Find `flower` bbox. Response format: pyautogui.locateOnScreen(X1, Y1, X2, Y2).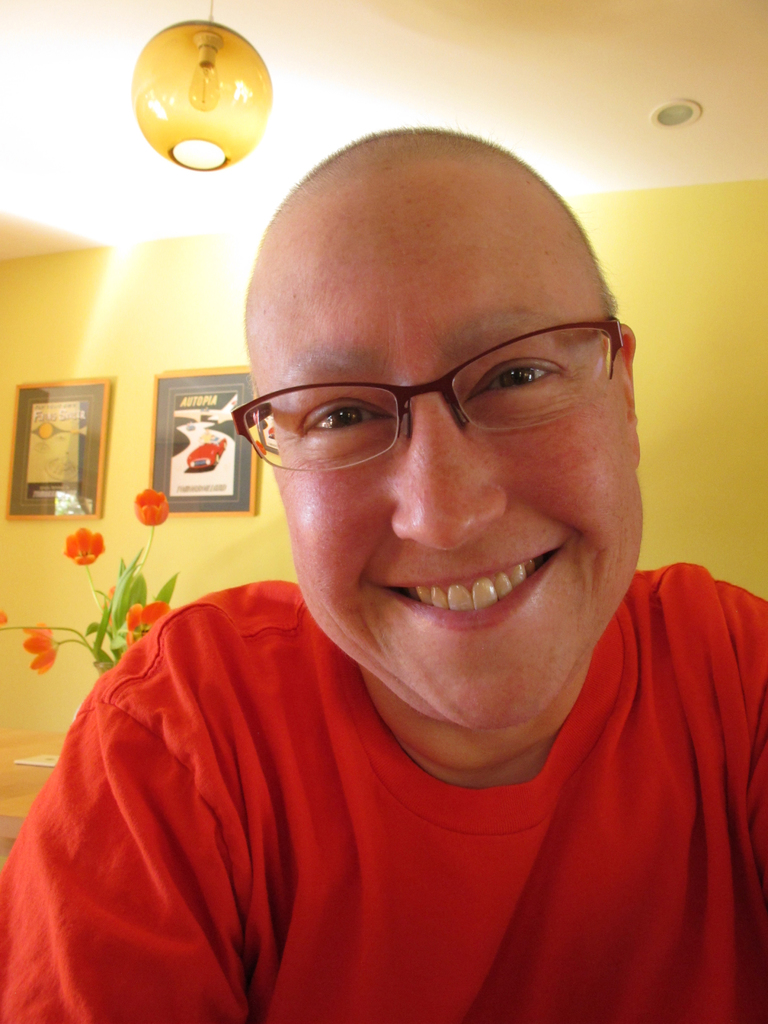
pyautogui.locateOnScreen(17, 617, 60, 673).
